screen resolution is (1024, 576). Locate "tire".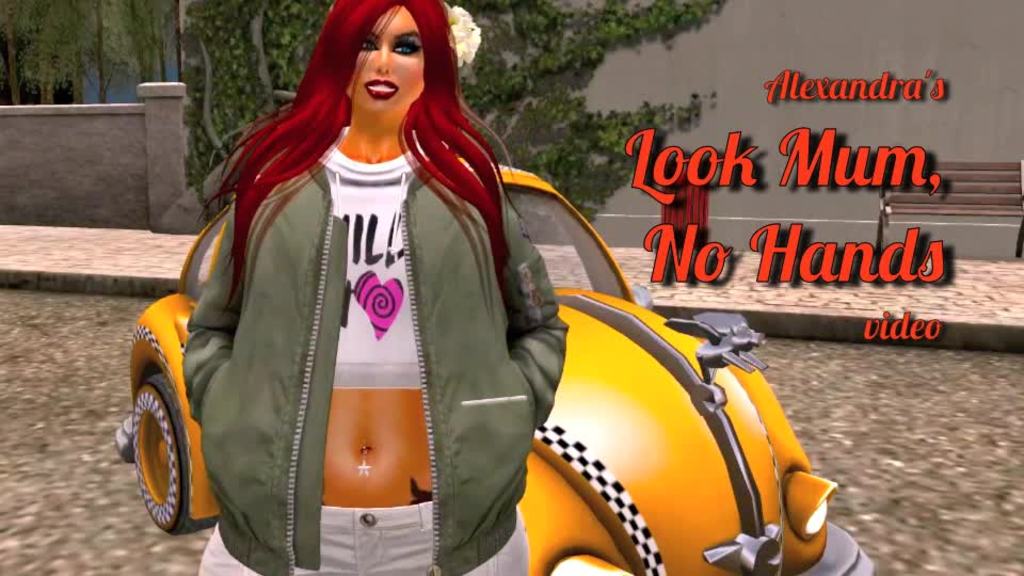
<region>122, 340, 205, 545</region>.
